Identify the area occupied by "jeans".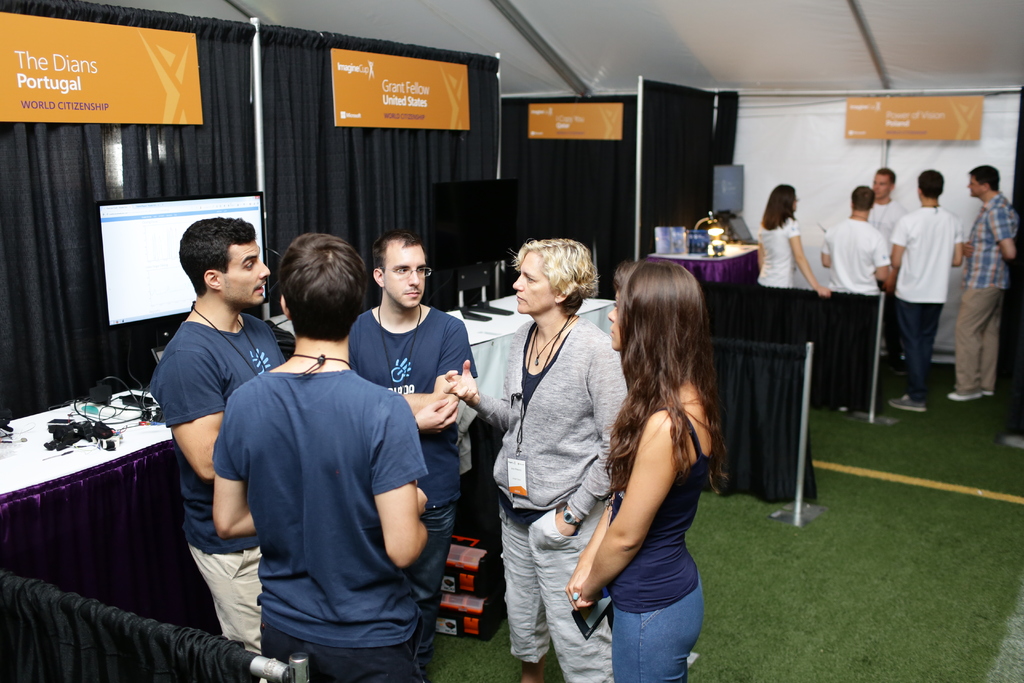
Area: 593,585,716,666.
